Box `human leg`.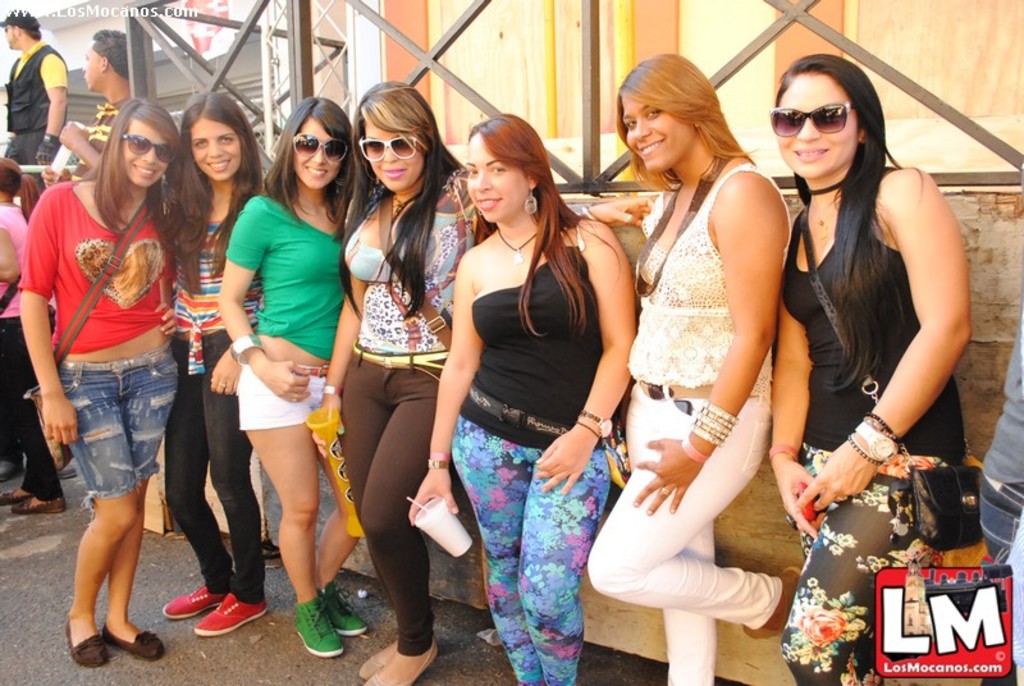
(588,381,790,644).
